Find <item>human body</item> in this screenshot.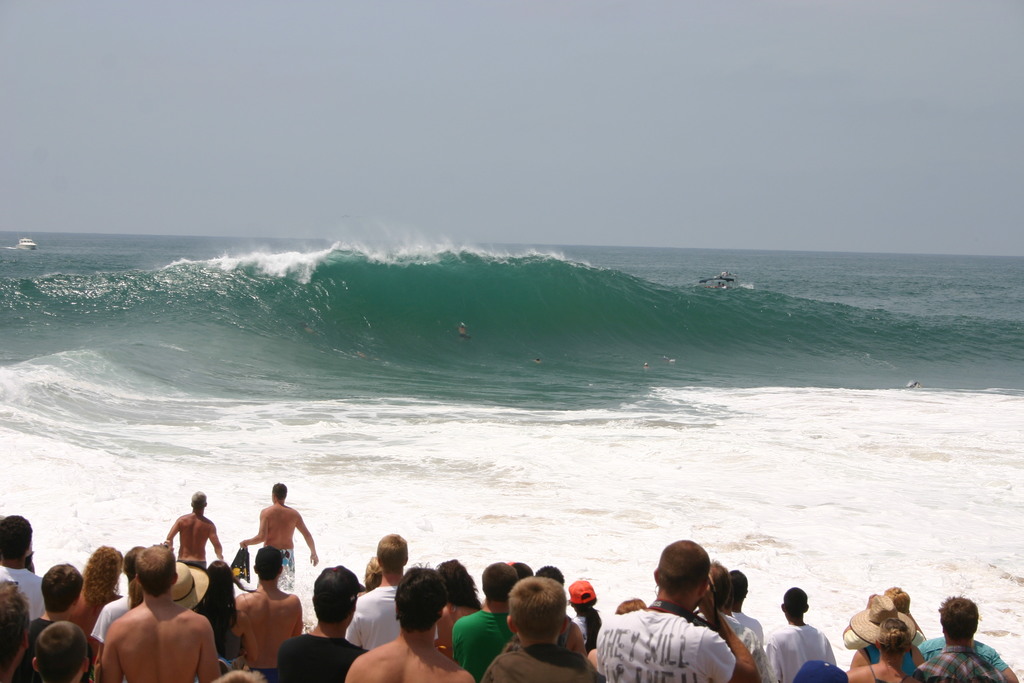
The bounding box for <item>human body</item> is 230, 545, 307, 680.
